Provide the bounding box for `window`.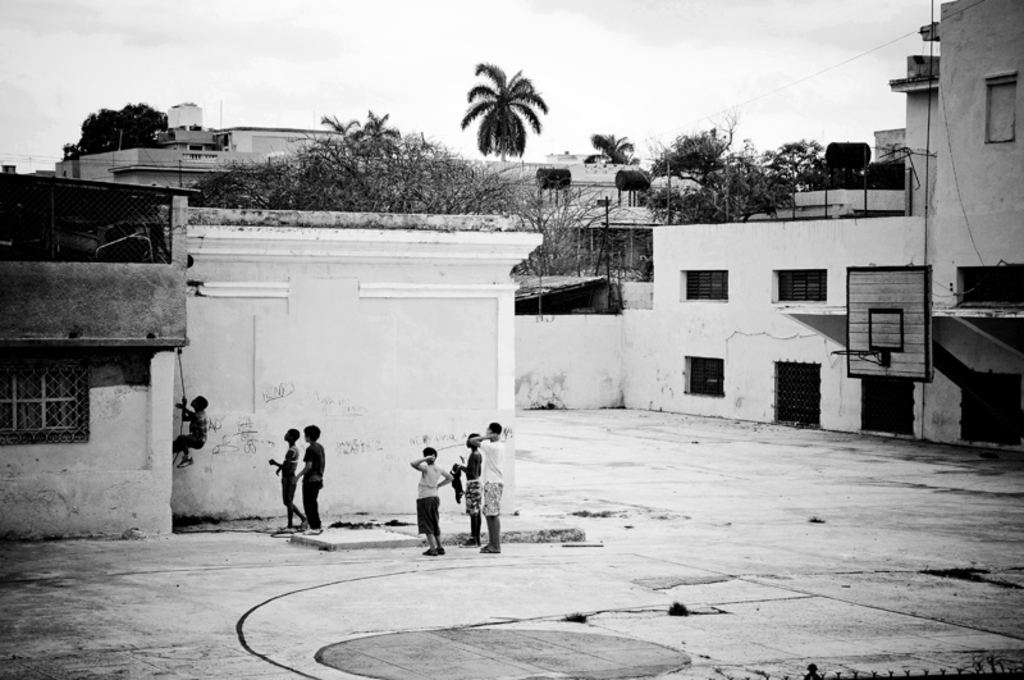
detection(13, 348, 82, 442).
